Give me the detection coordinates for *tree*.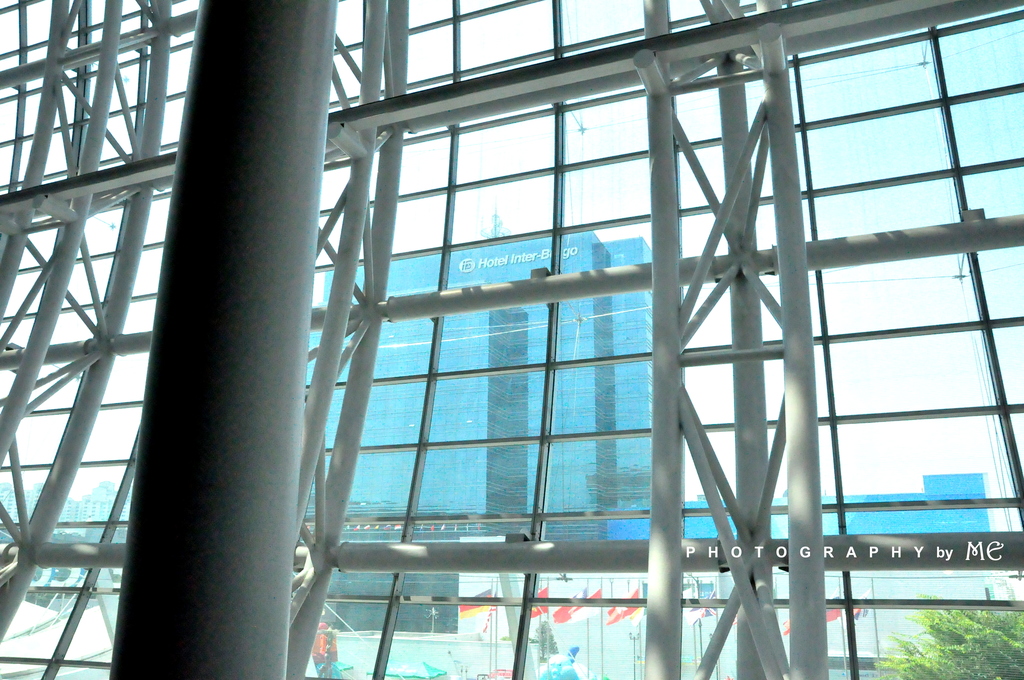
<region>875, 590, 1023, 677</region>.
